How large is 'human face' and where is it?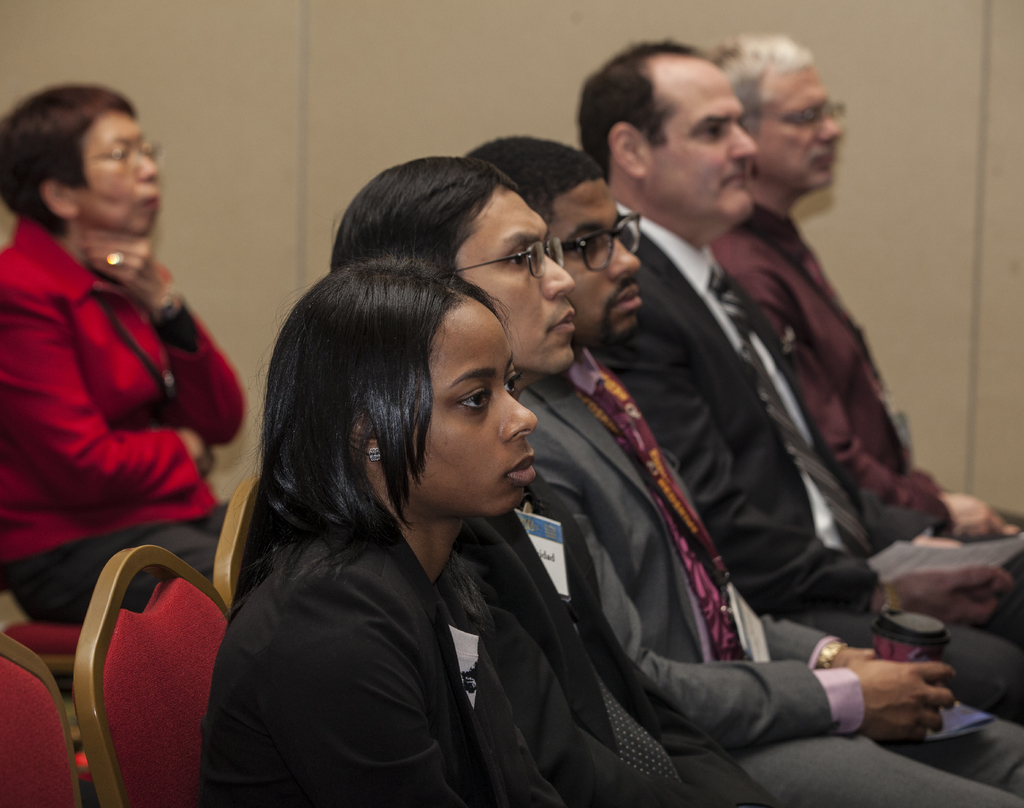
Bounding box: select_region(77, 107, 161, 234).
